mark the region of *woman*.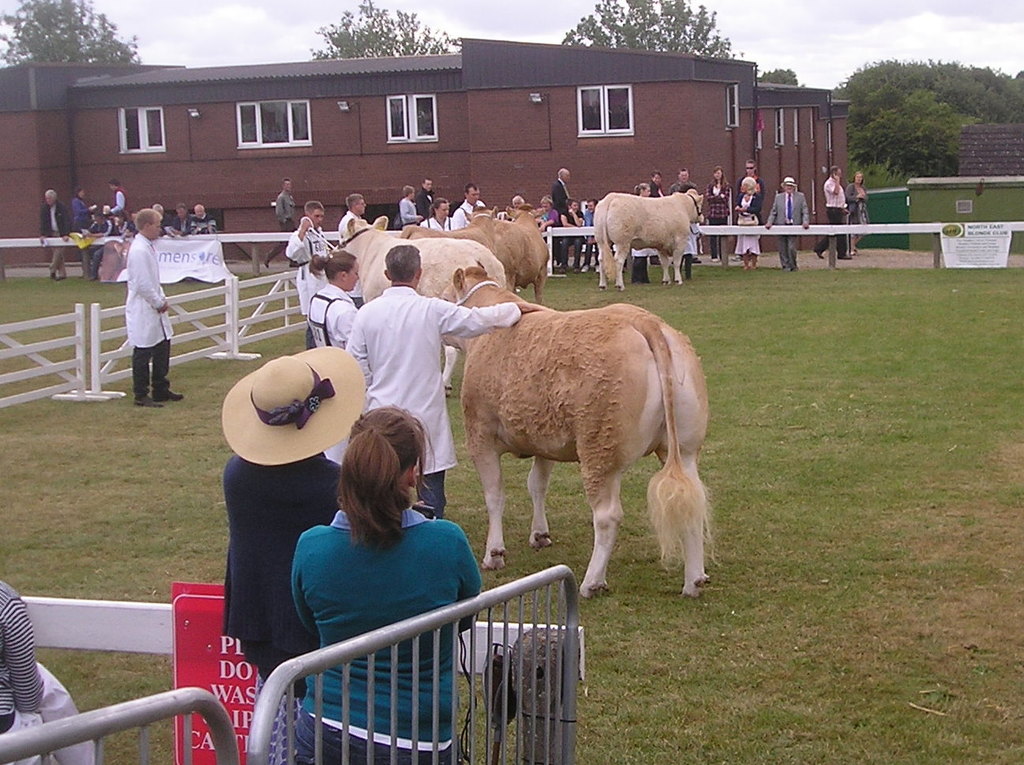
Region: 290 402 485 764.
